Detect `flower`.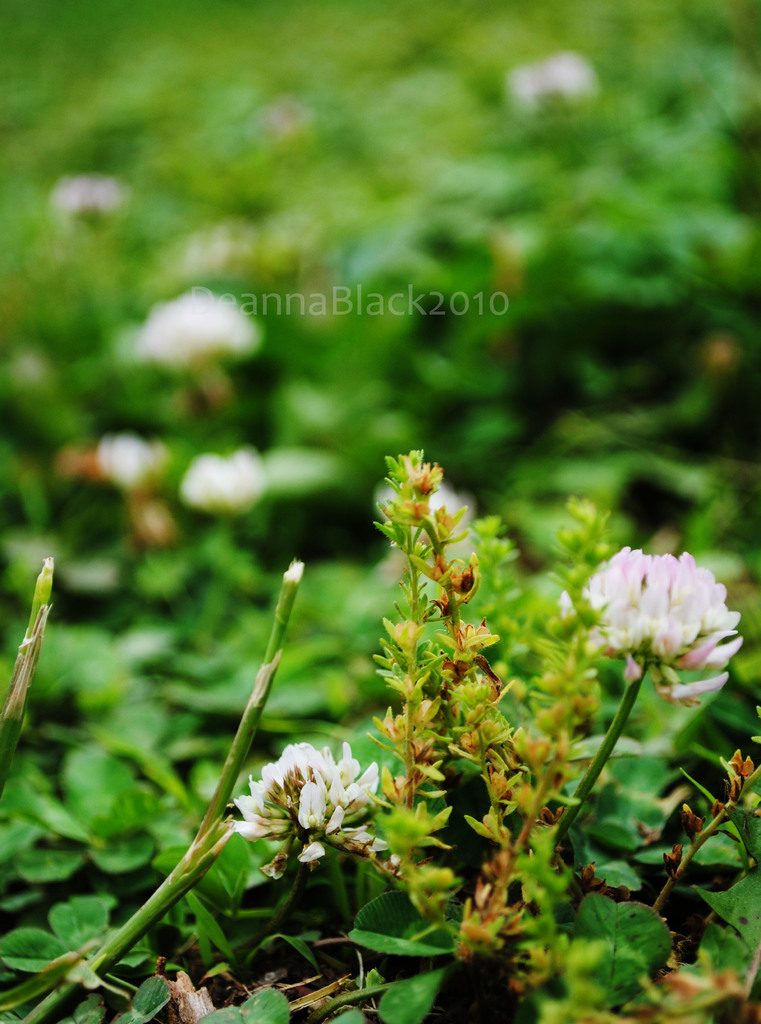
Detected at 132/286/263/376.
